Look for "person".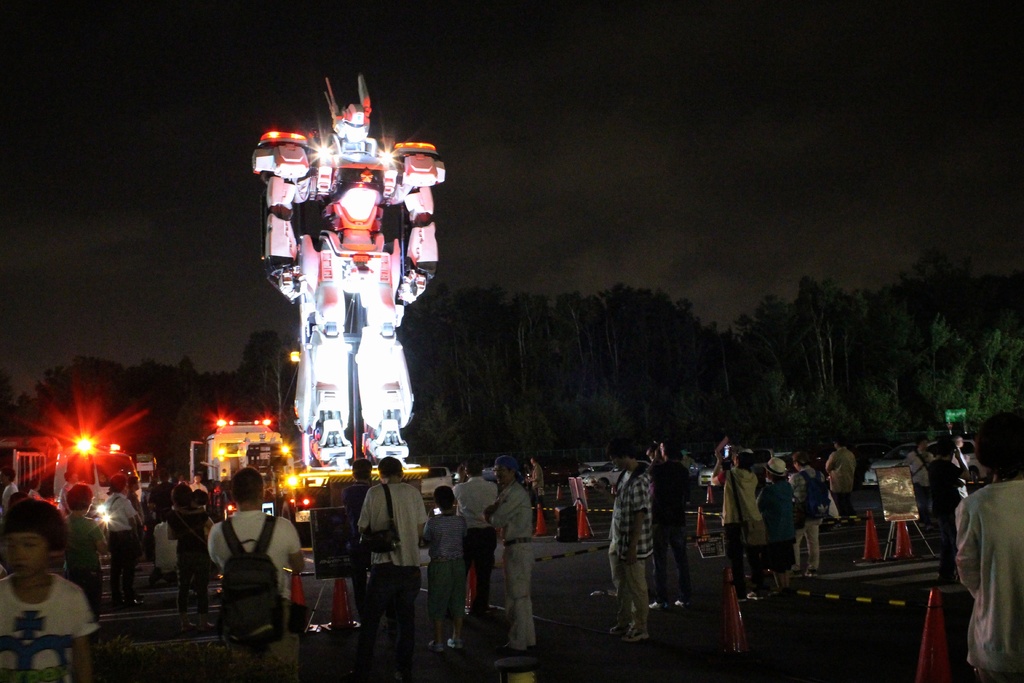
Found: box=[758, 456, 796, 601].
